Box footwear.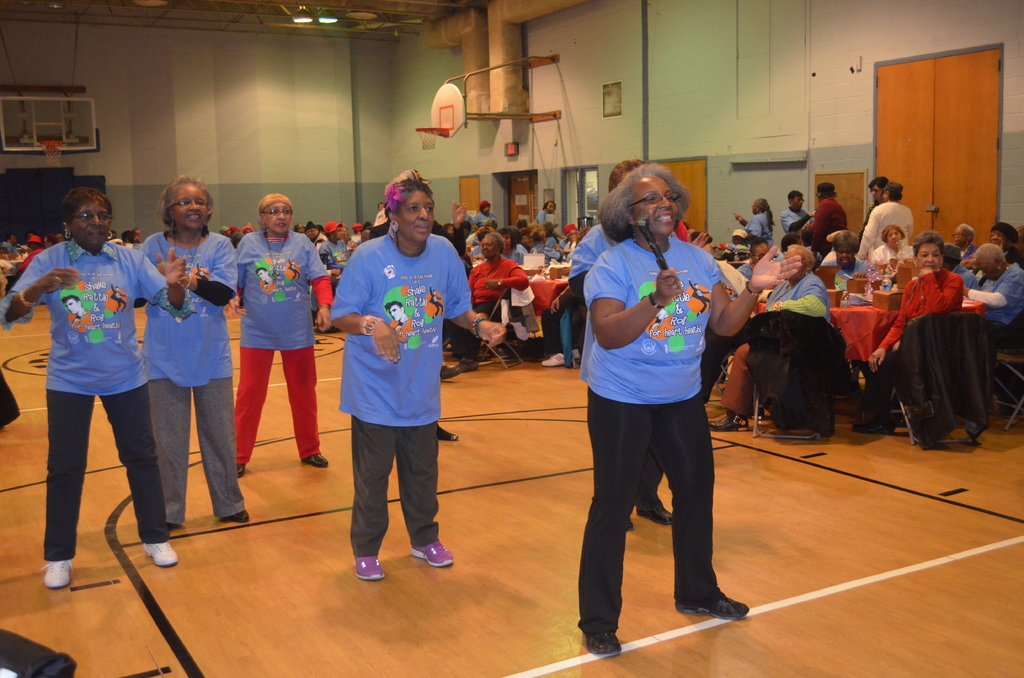
box(671, 586, 750, 625).
